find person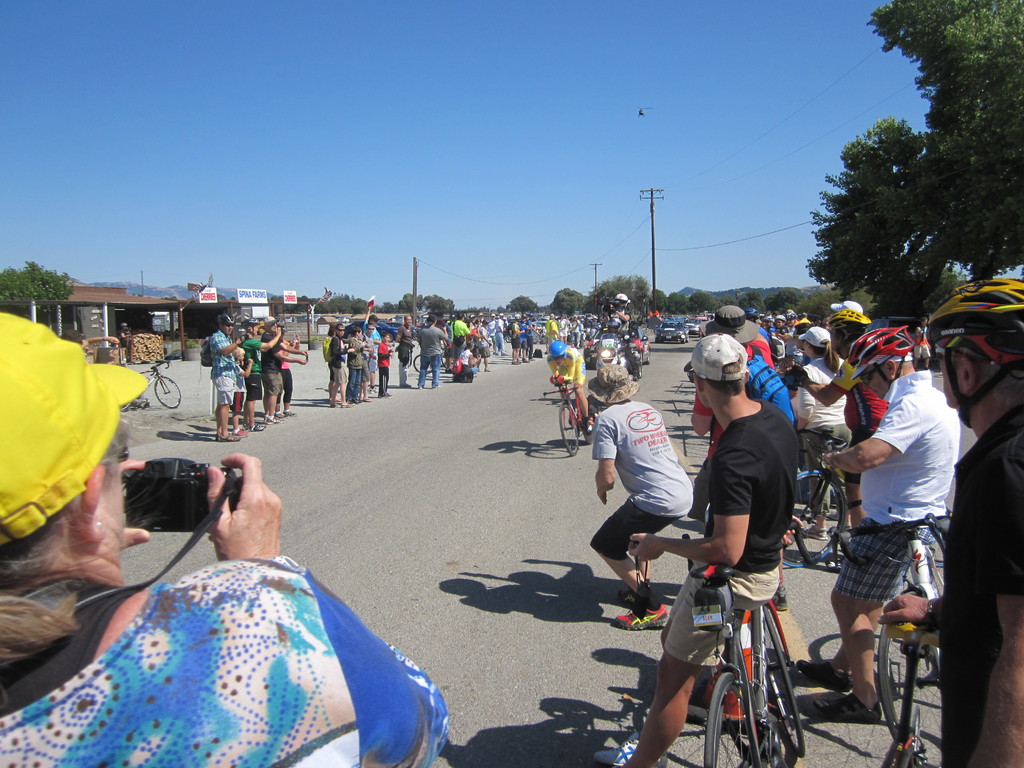
BBox(497, 312, 509, 356)
